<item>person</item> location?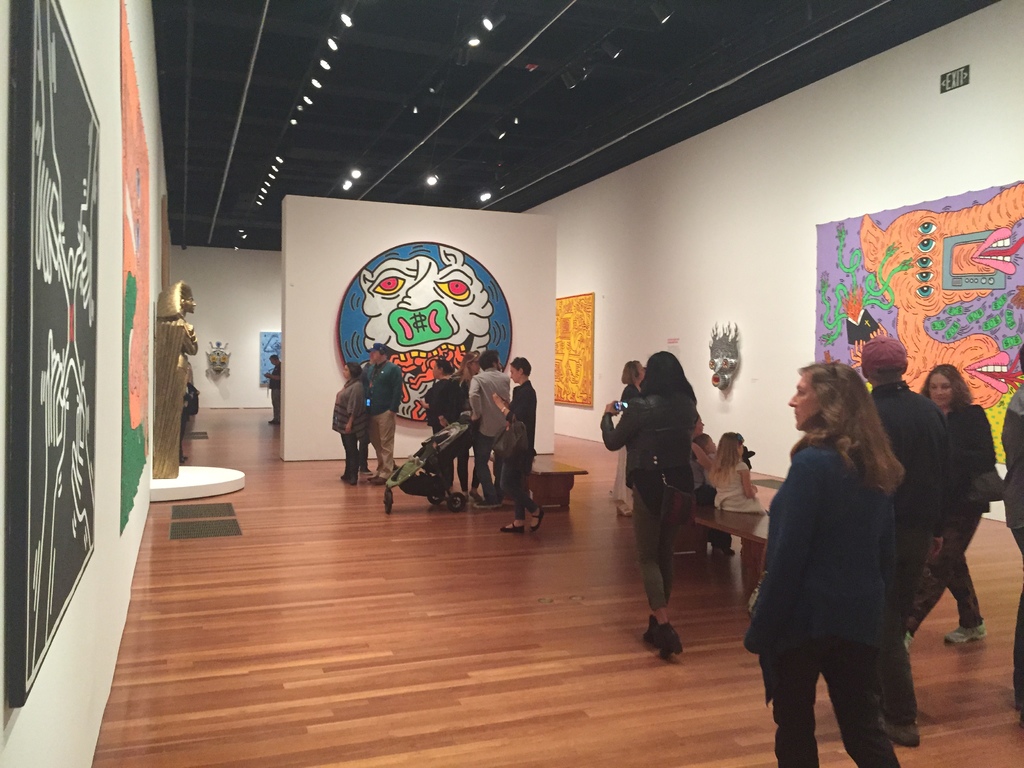
[x1=989, y1=375, x2=1023, y2=710]
